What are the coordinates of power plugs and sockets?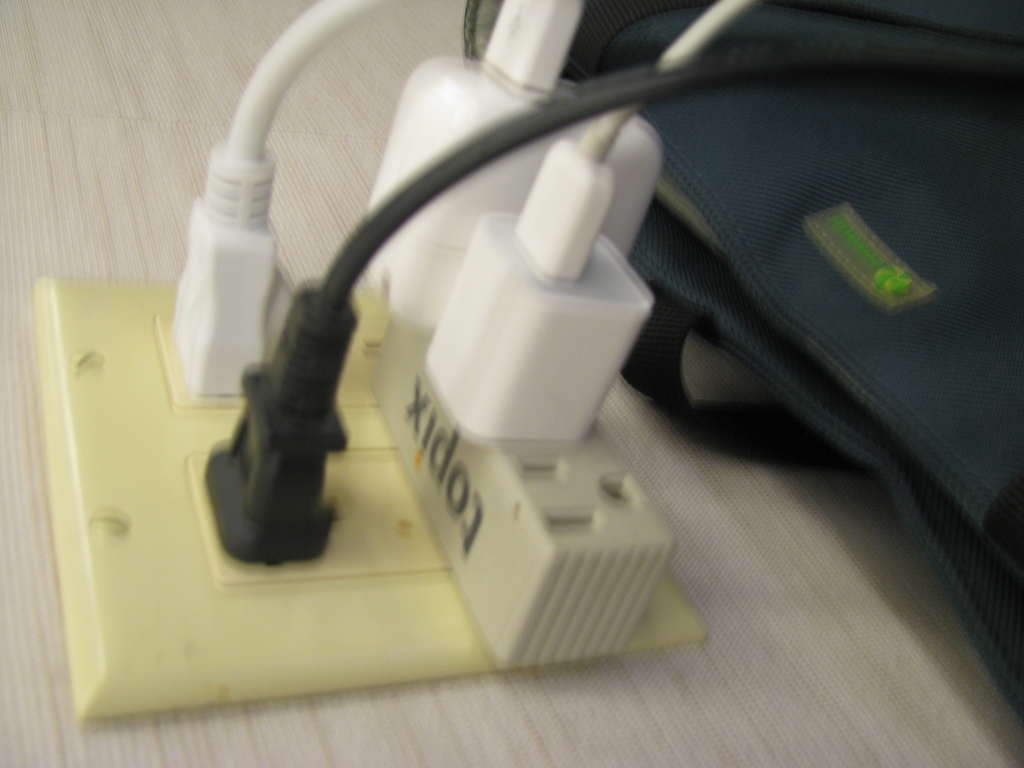
<bbox>204, 281, 357, 564</bbox>.
